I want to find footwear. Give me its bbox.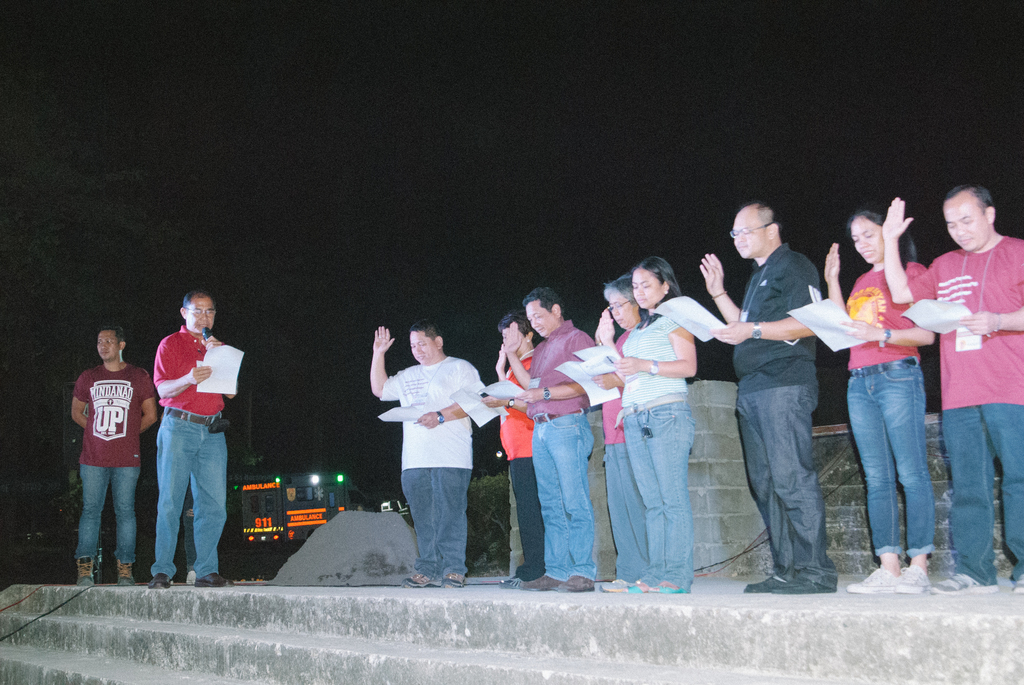
pyautogui.locateOnScreen(441, 566, 474, 588).
